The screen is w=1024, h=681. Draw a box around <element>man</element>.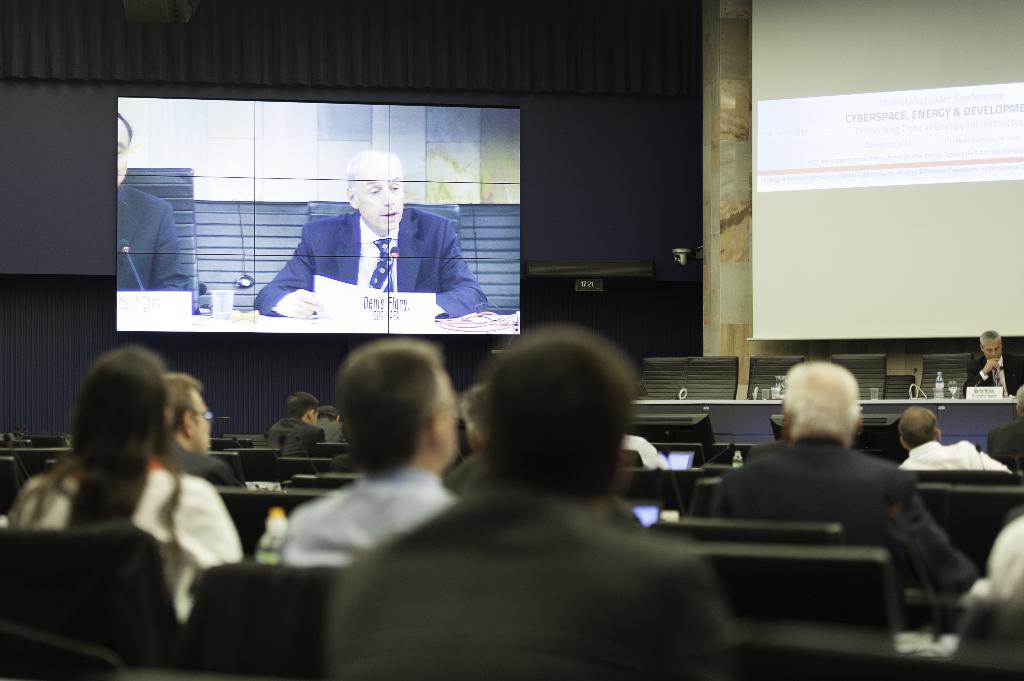
box(150, 367, 245, 487).
